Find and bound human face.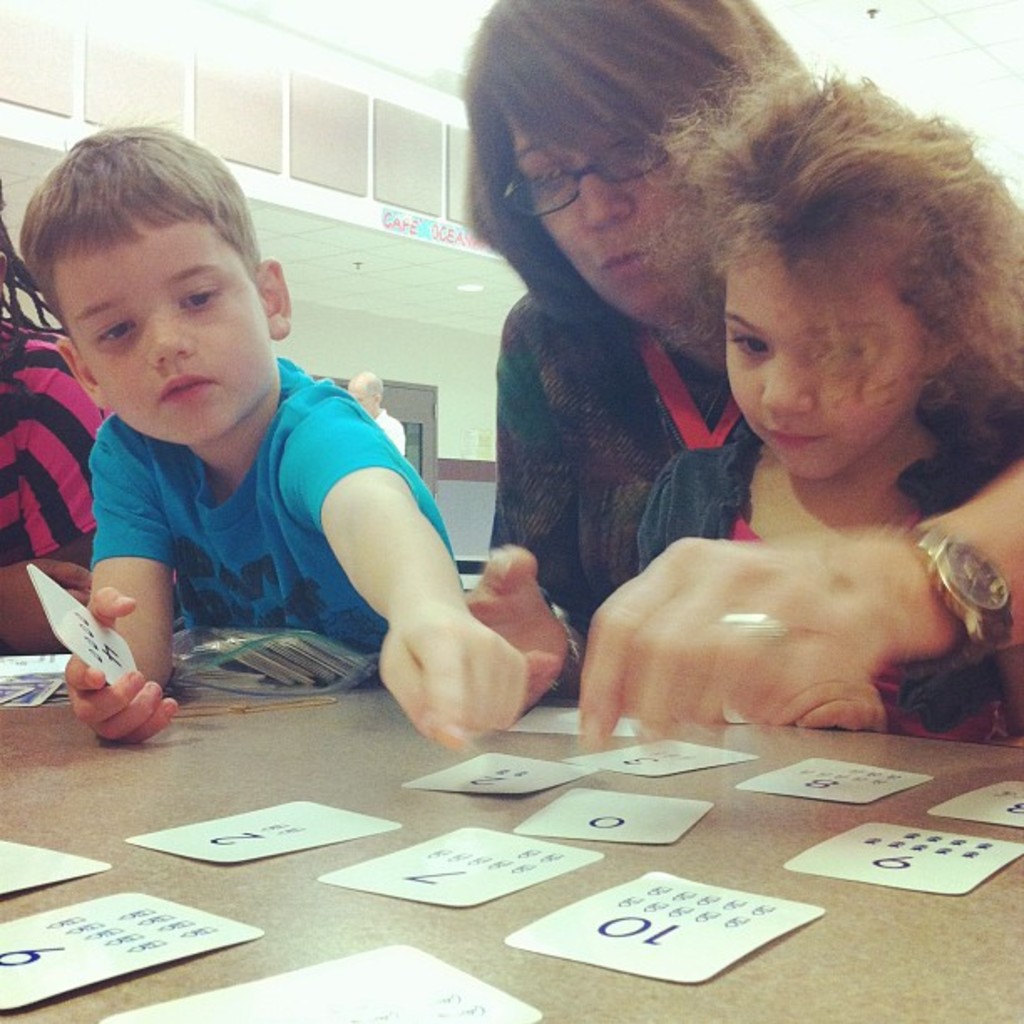
Bound: (x1=718, y1=253, x2=929, y2=484).
